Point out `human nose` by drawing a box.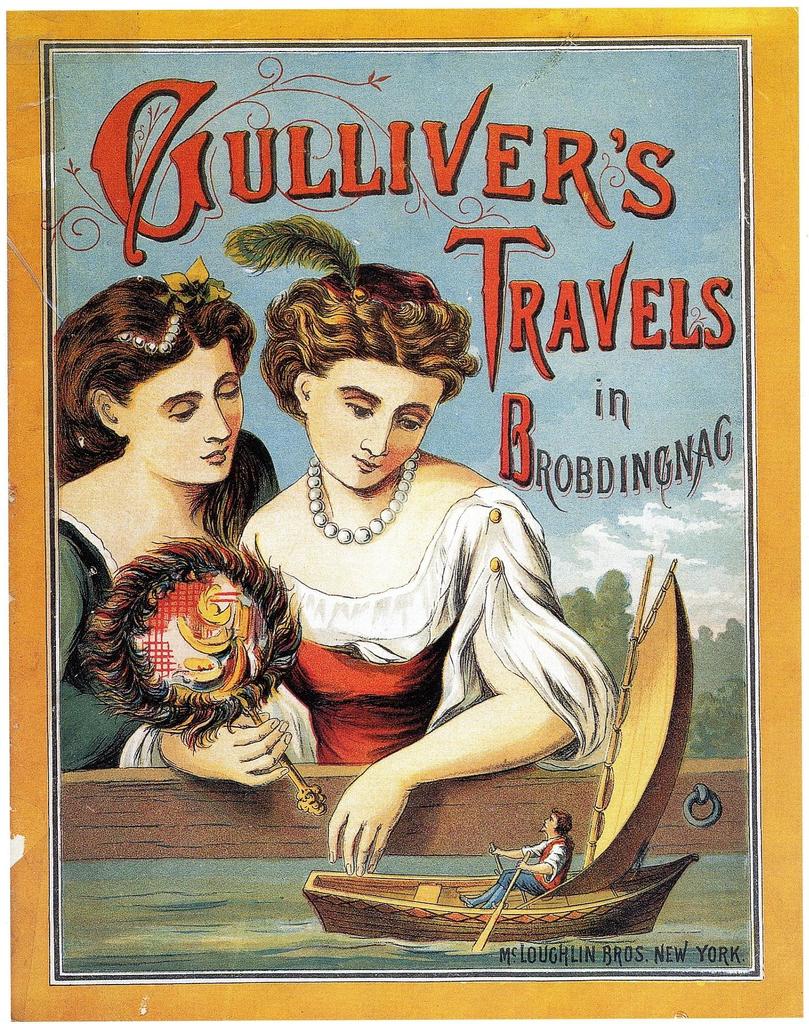
box=[358, 422, 388, 456].
